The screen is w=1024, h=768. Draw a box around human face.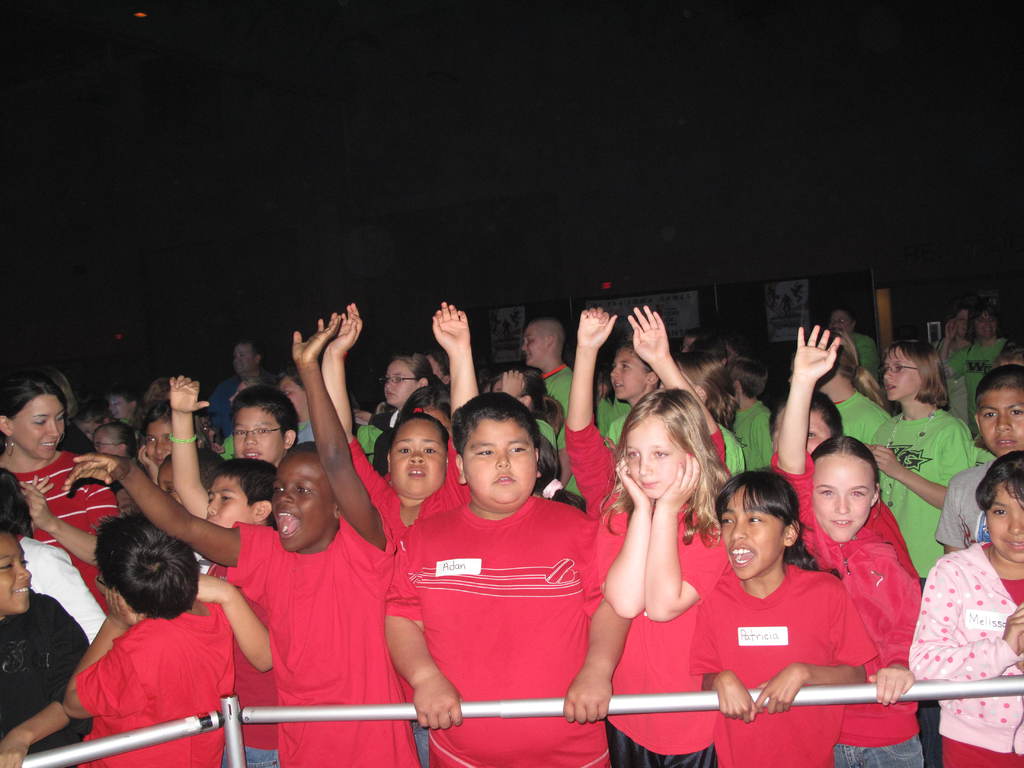
bbox=[232, 404, 284, 463].
